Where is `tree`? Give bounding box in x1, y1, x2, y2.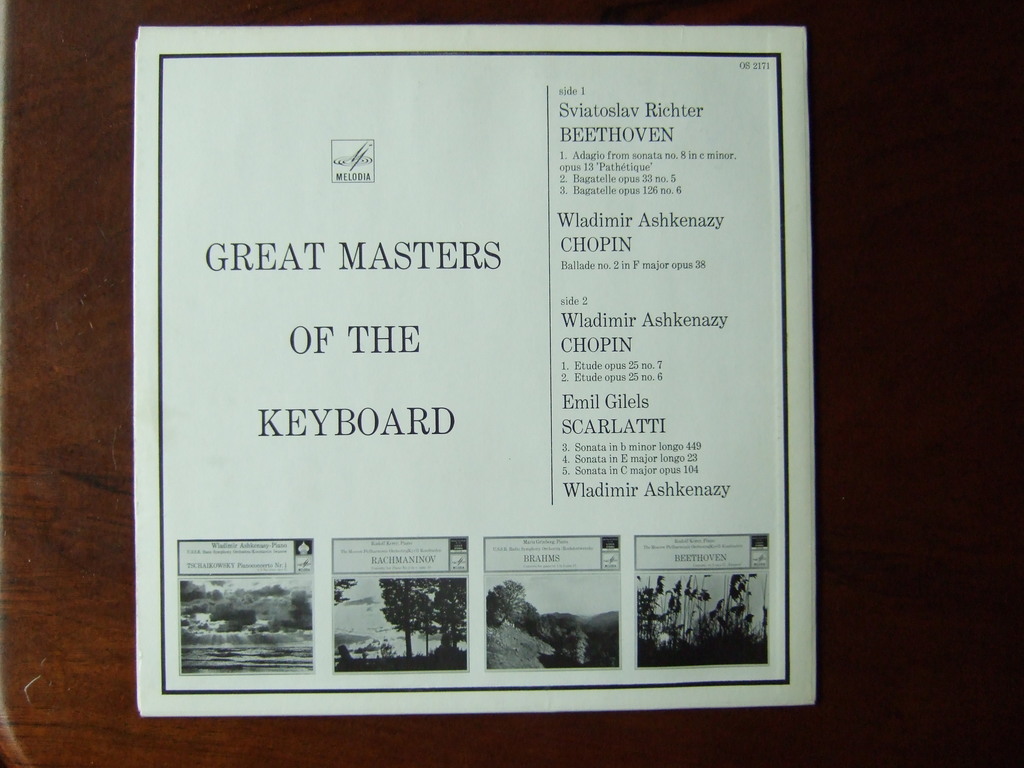
534, 614, 561, 643.
